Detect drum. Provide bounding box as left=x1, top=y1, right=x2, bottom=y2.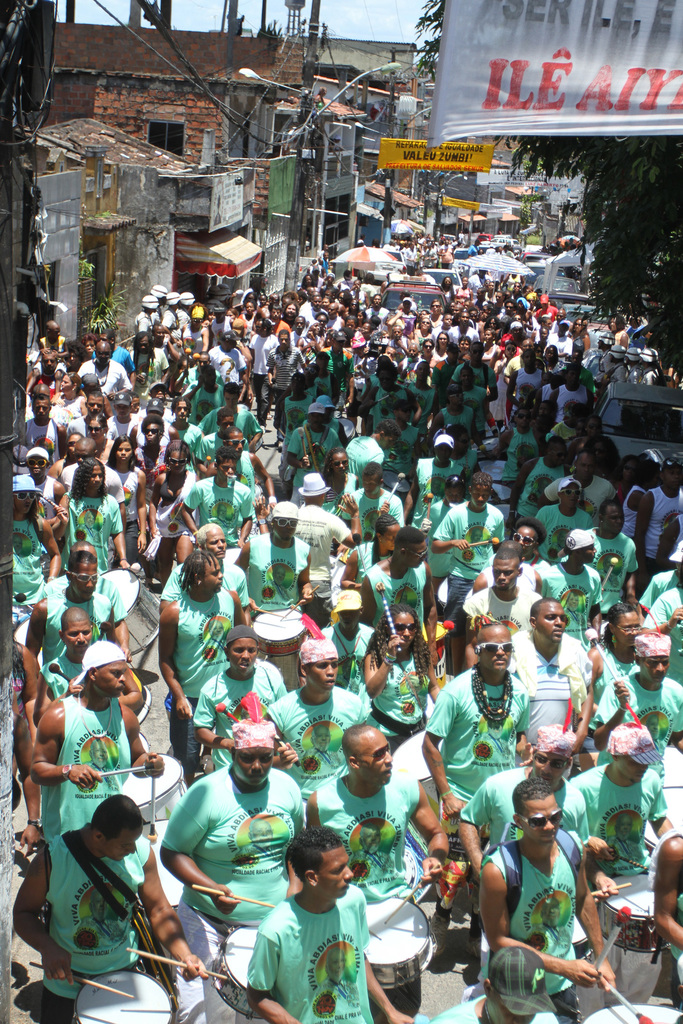
left=122, top=751, right=186, bottom=822.
